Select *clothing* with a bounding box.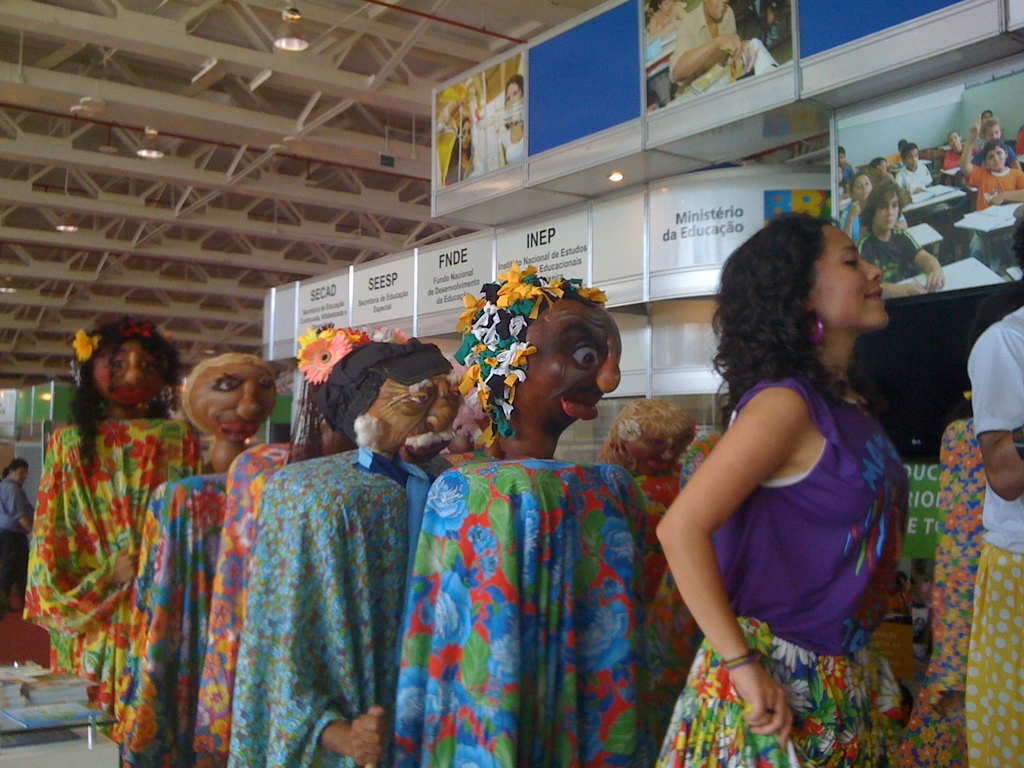
12,421,207,735.
